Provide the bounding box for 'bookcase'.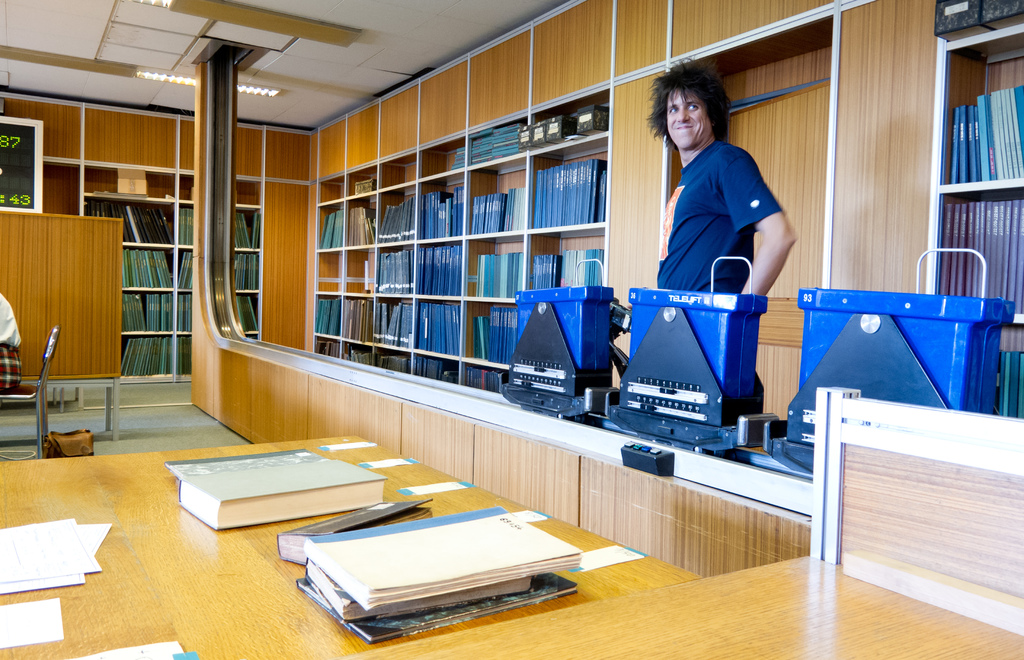
box=[303, 87, 609, 397].
